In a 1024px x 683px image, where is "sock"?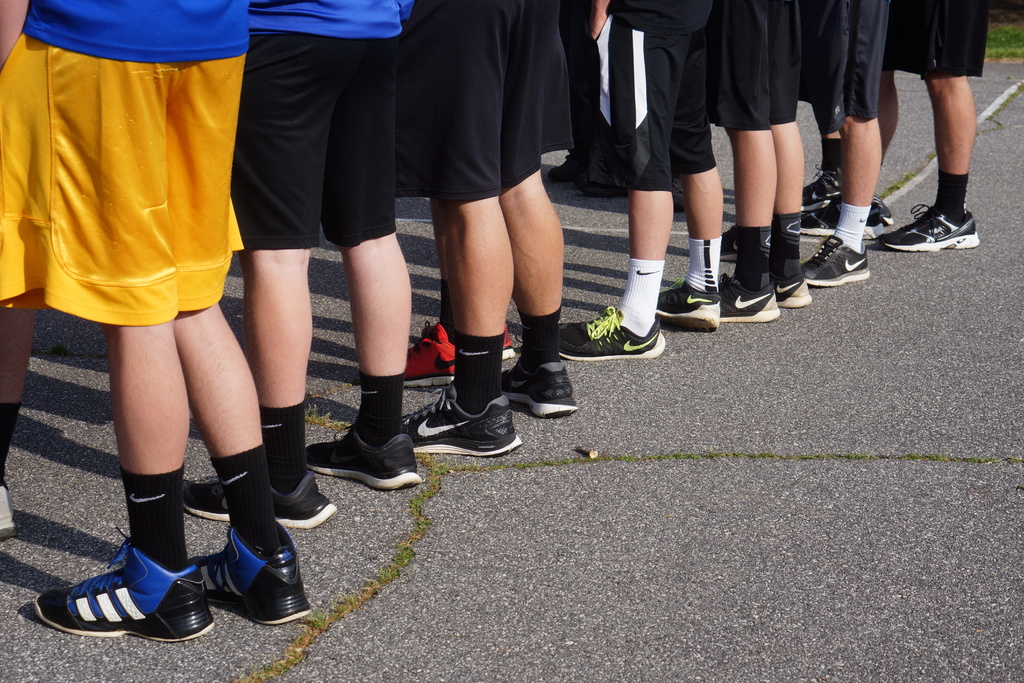
left=0, top=404, right=24, bottom=472.
